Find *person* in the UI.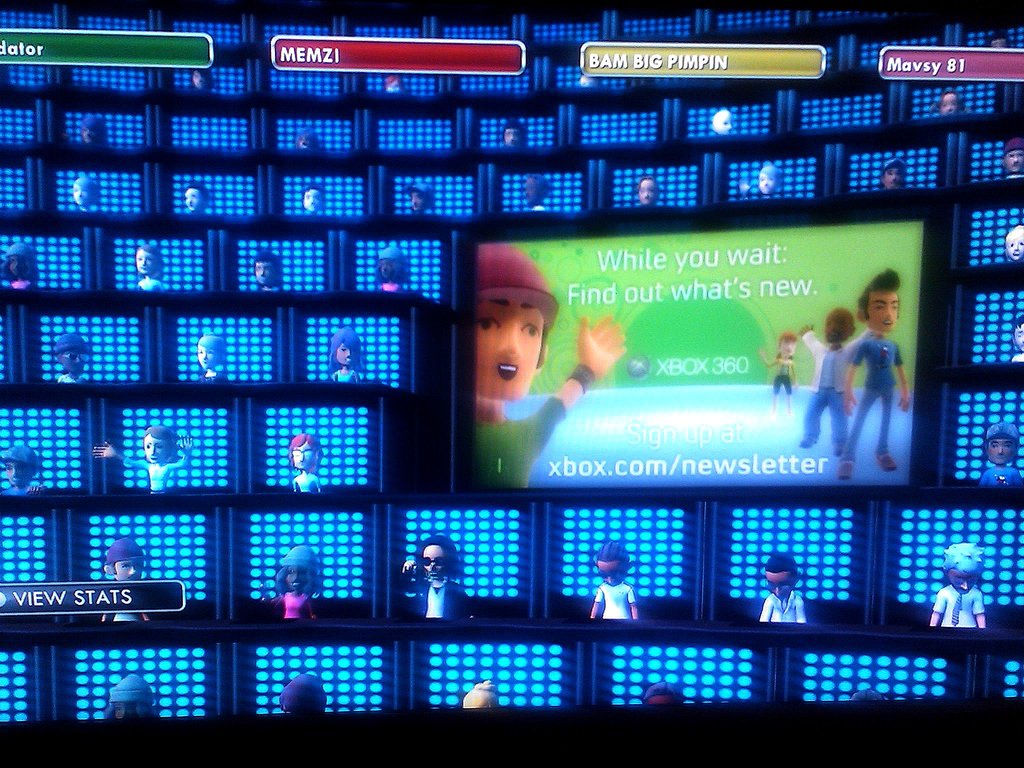
UI element at rect(923, 533, 984, 625).
